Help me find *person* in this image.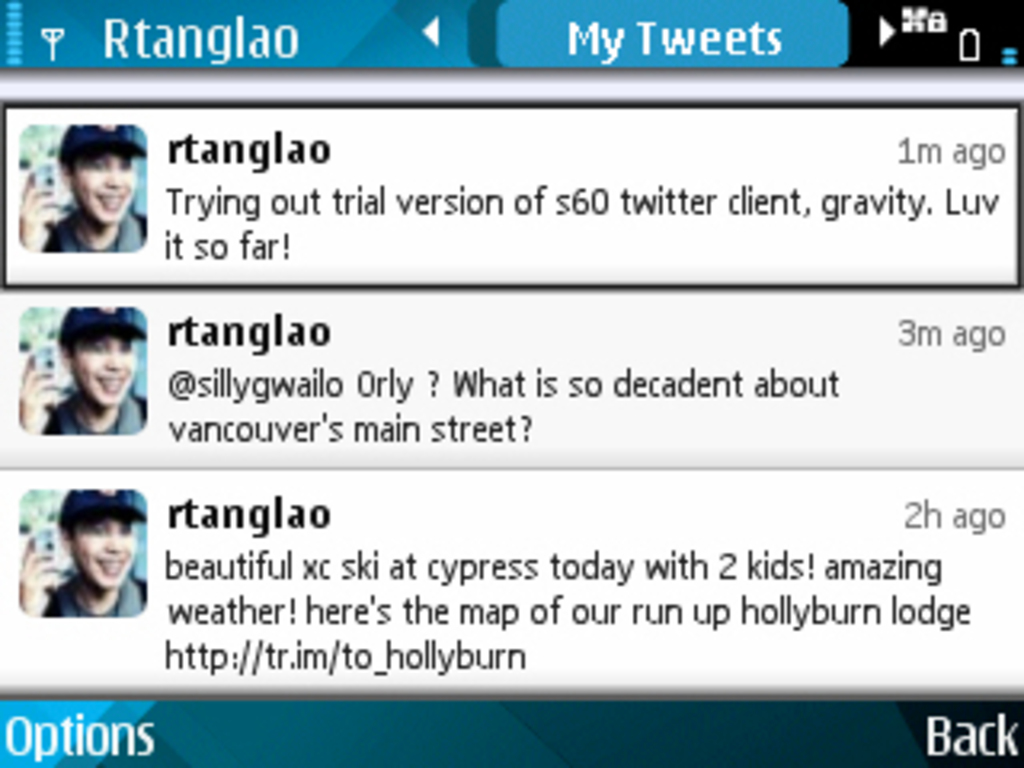
Found it: <box>13,486,157,627</box>.
